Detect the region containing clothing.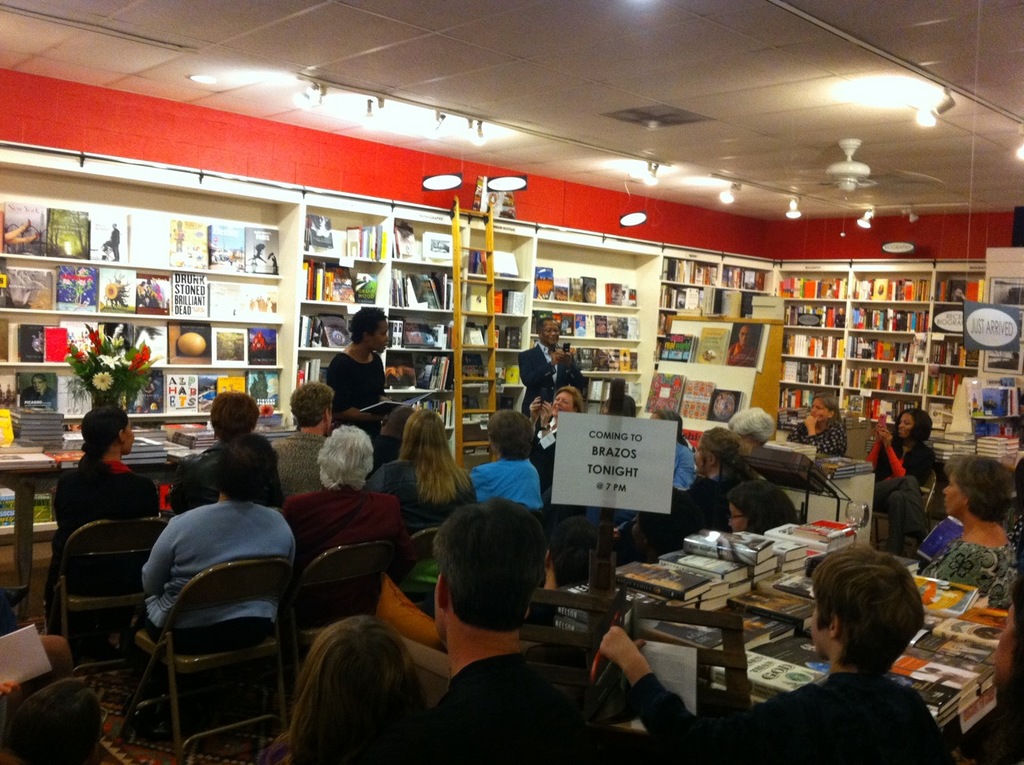
[617,668,960,764].
